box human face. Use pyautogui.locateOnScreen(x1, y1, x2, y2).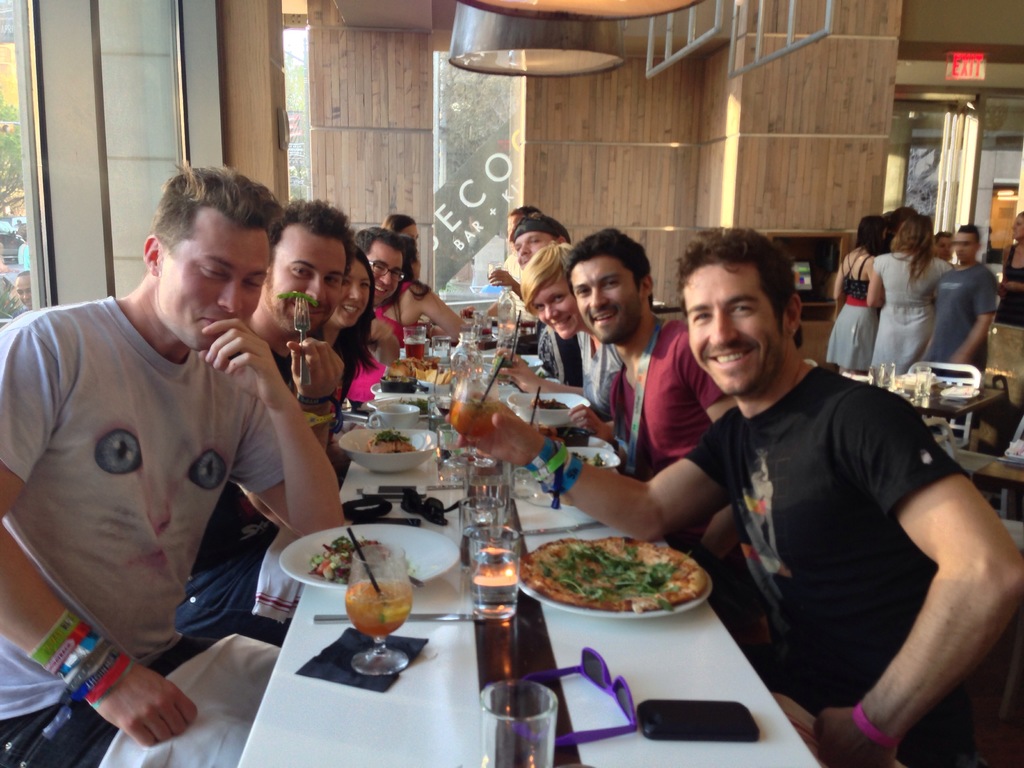
pyautogui.locateOnScreen(169, 224, 268, 344).
